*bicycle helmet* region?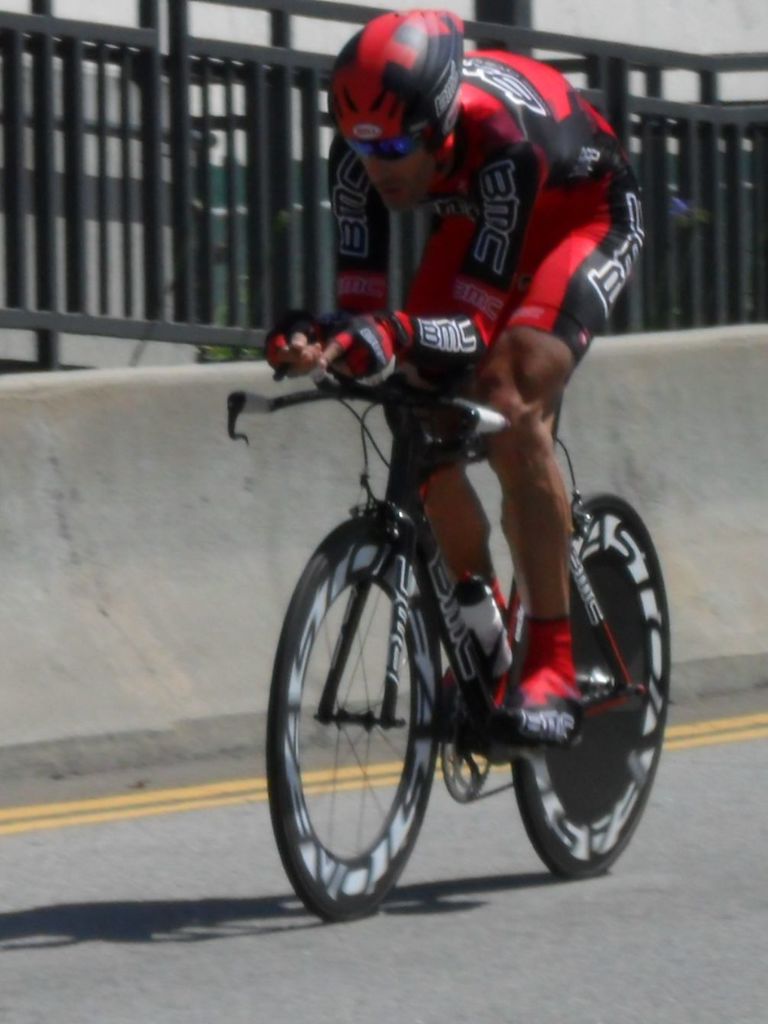
bbox=(331, 0, 455, 143)
